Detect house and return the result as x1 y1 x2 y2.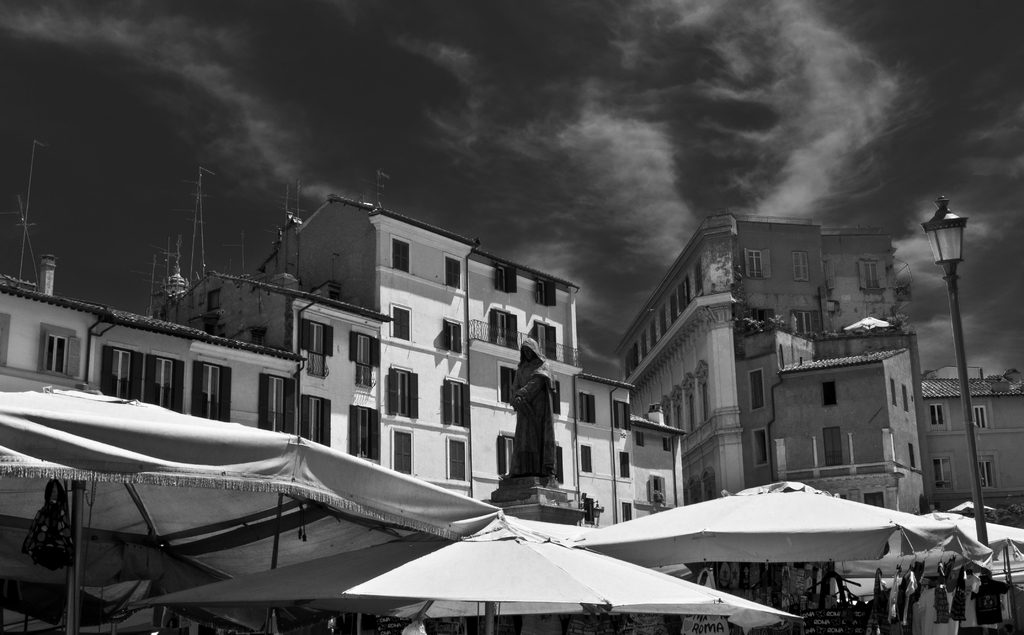
602 213 937 515.
